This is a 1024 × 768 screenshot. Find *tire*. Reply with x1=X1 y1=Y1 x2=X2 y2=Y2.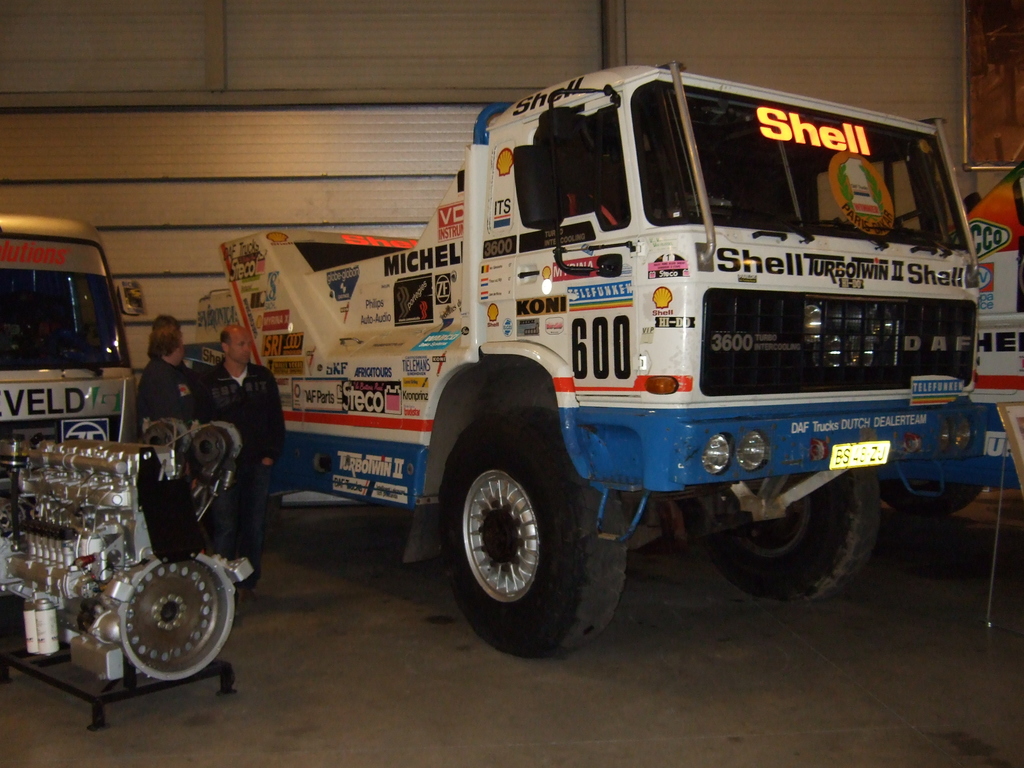
x1=705 y1=472 x2=882 y2=598.
